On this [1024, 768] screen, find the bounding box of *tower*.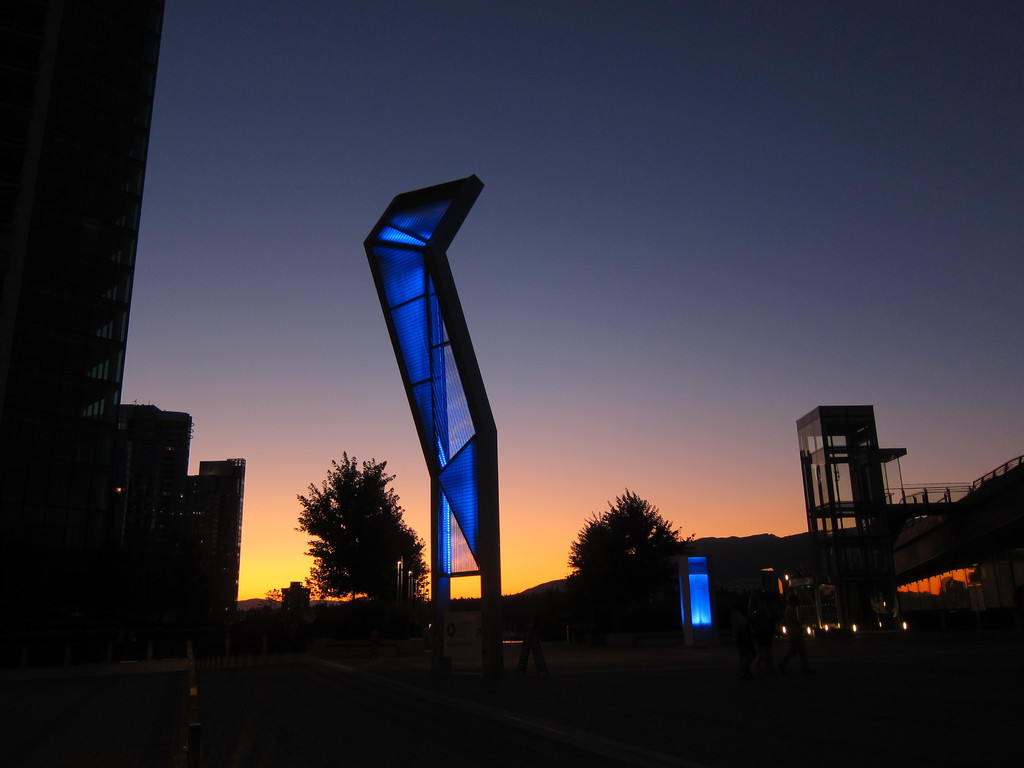
Bounding box: rect(792, 396, 909, 572).
